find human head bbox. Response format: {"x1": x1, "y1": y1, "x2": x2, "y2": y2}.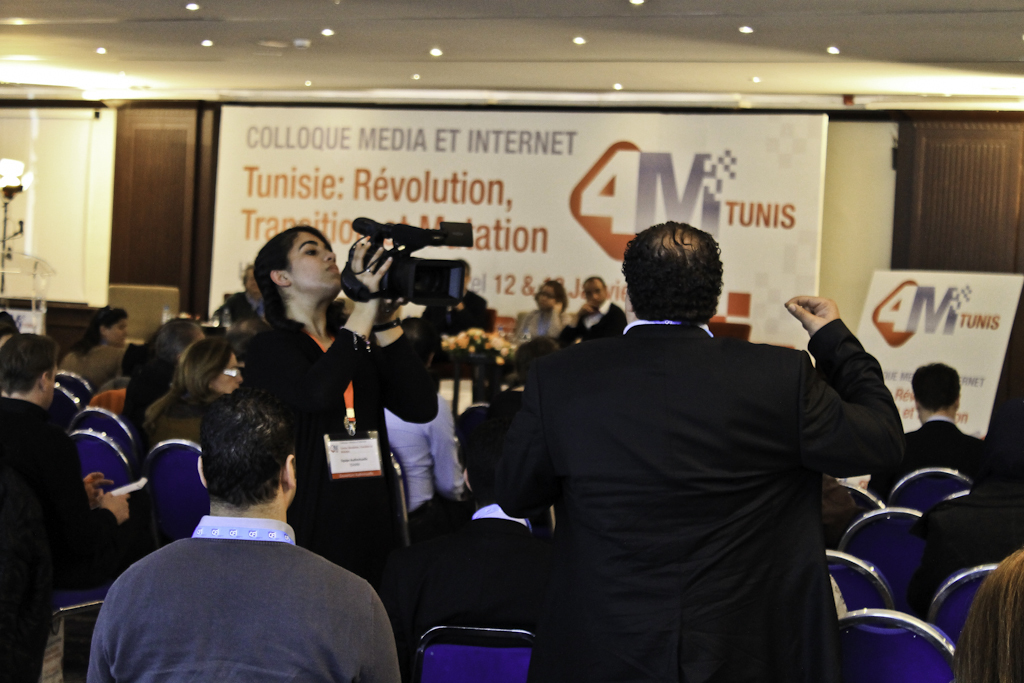
{"x1": 85, "y1": 309, "x2": 127, "y2": 350}.
